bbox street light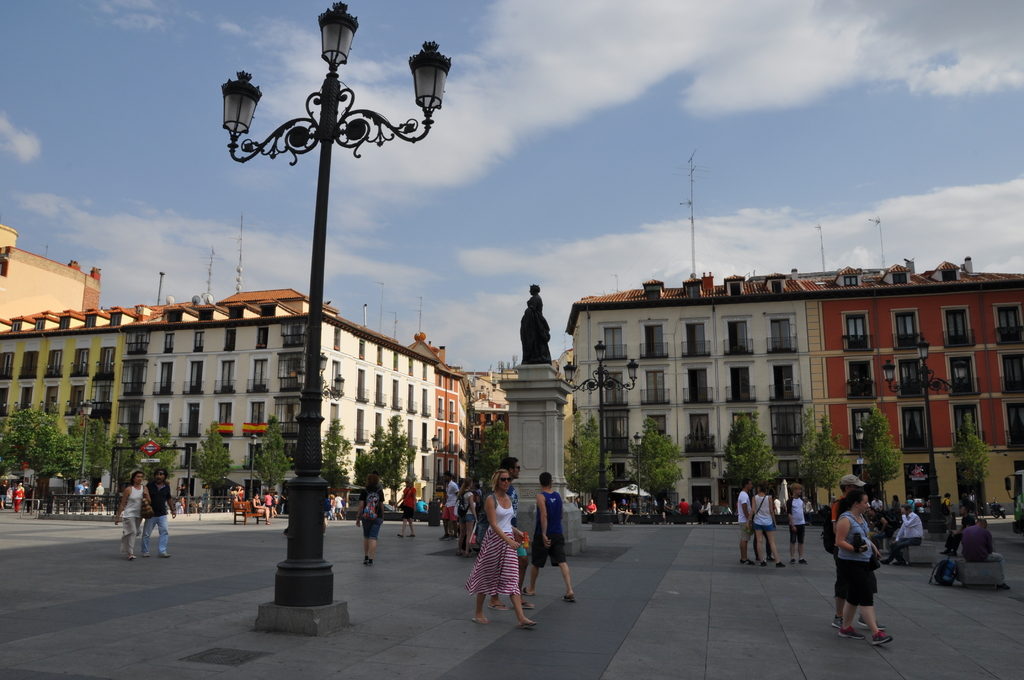
detection(879, 334, 972, 544)
